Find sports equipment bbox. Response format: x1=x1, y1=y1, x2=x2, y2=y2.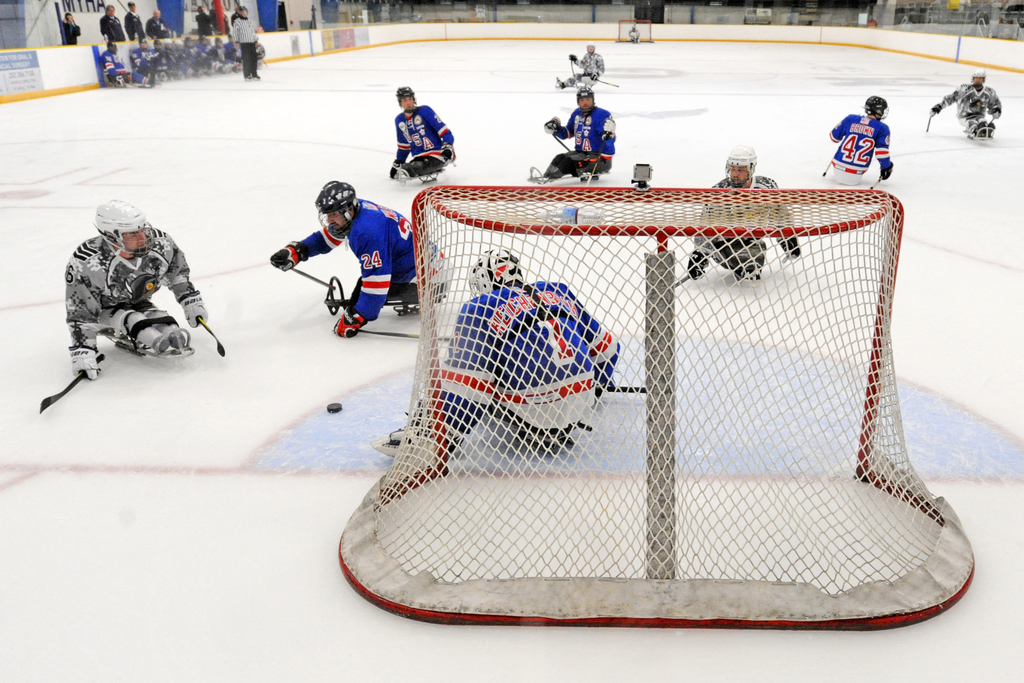
x1=331, y1=312, x2=366, y2=337.
